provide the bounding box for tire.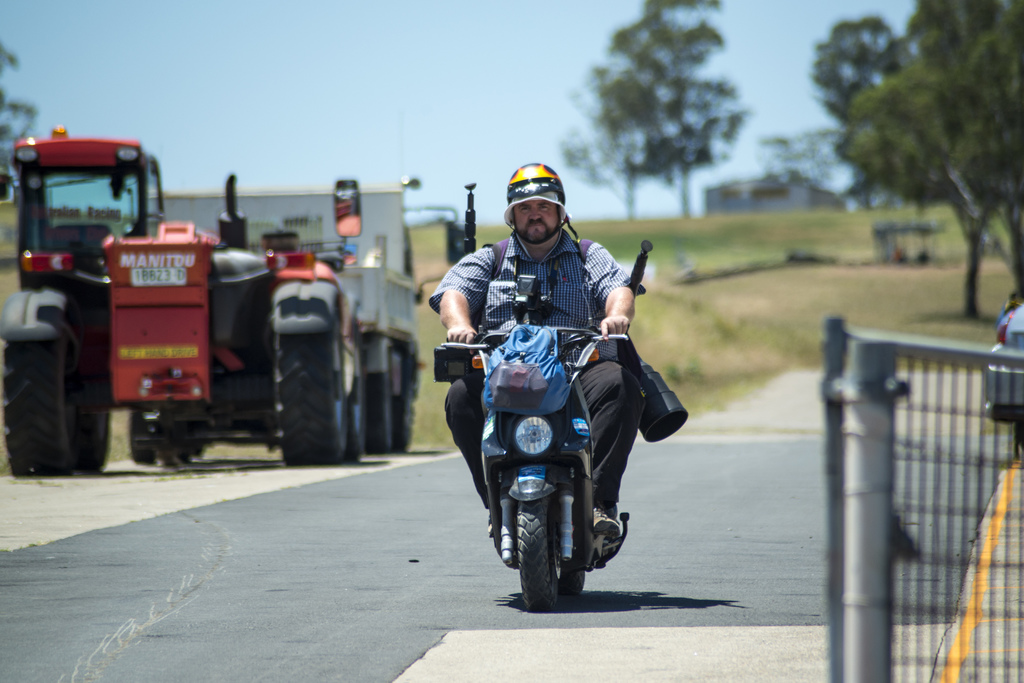
128/406/152/463.
